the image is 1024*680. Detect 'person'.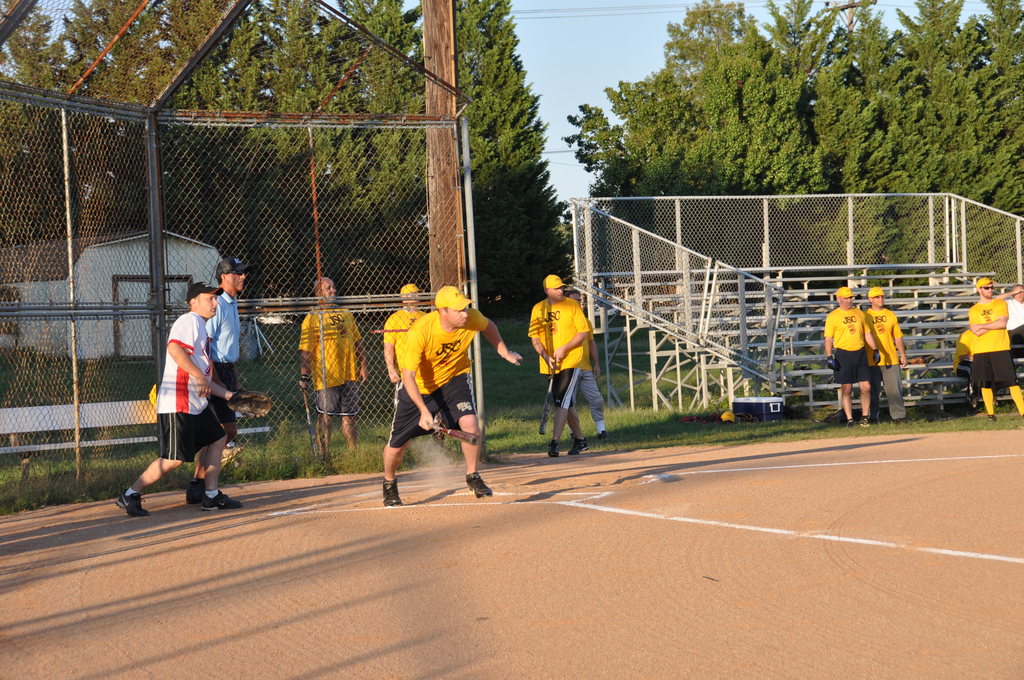
Detection: 109 284 274 522.
